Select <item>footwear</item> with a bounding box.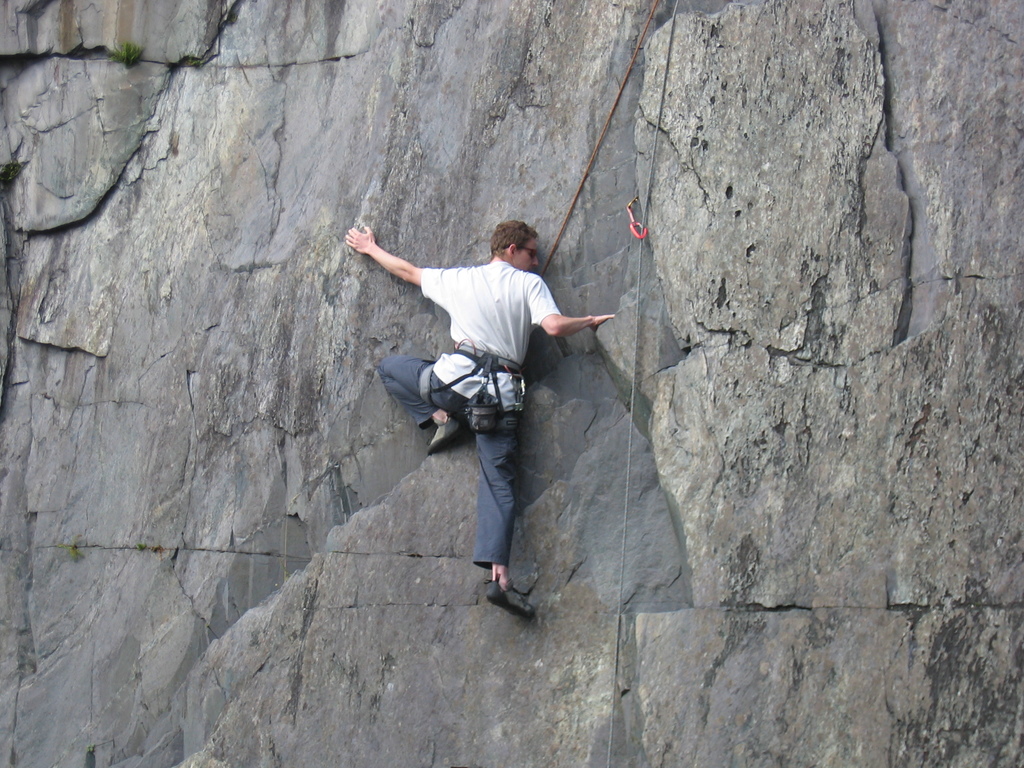
box(486, 579, 526, 617).
